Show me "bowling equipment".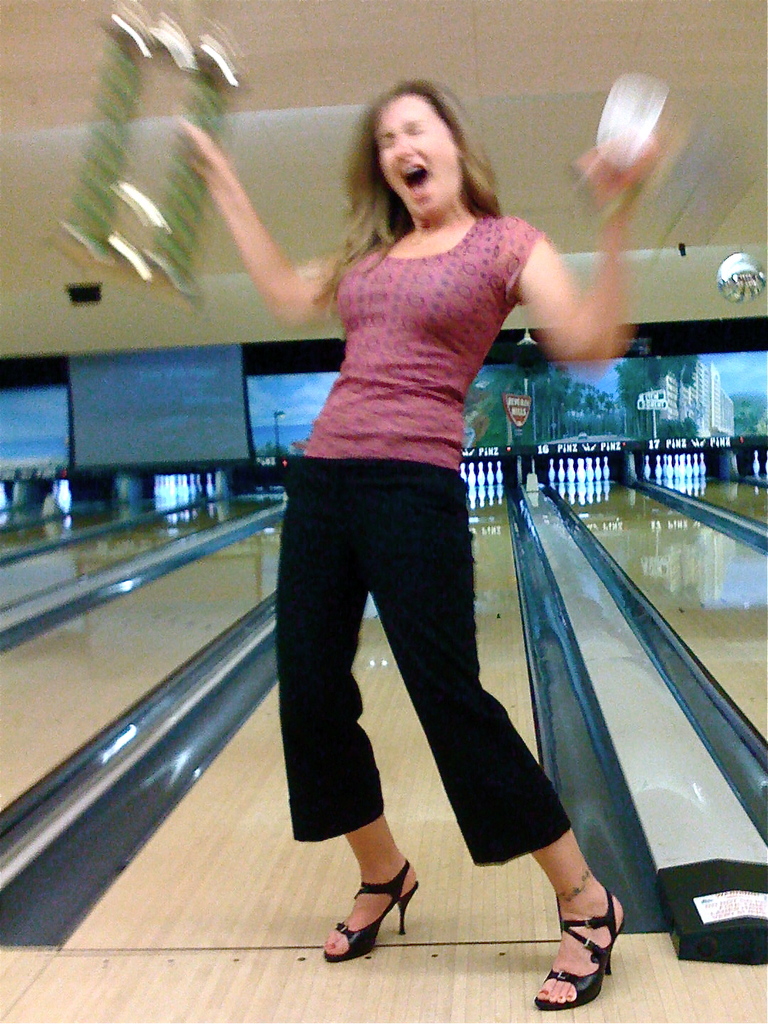
"bowling equipment" is here: (left=55, top=479, right=73, bottom=517).
